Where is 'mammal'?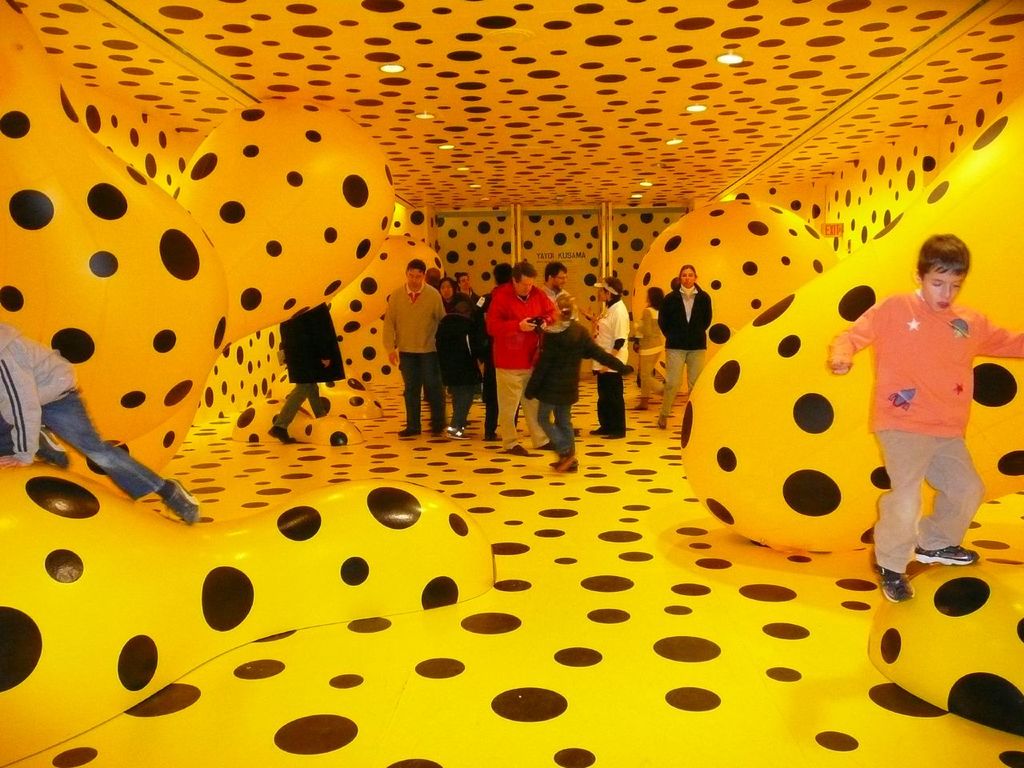
<box>434,296,474,437</box>.
